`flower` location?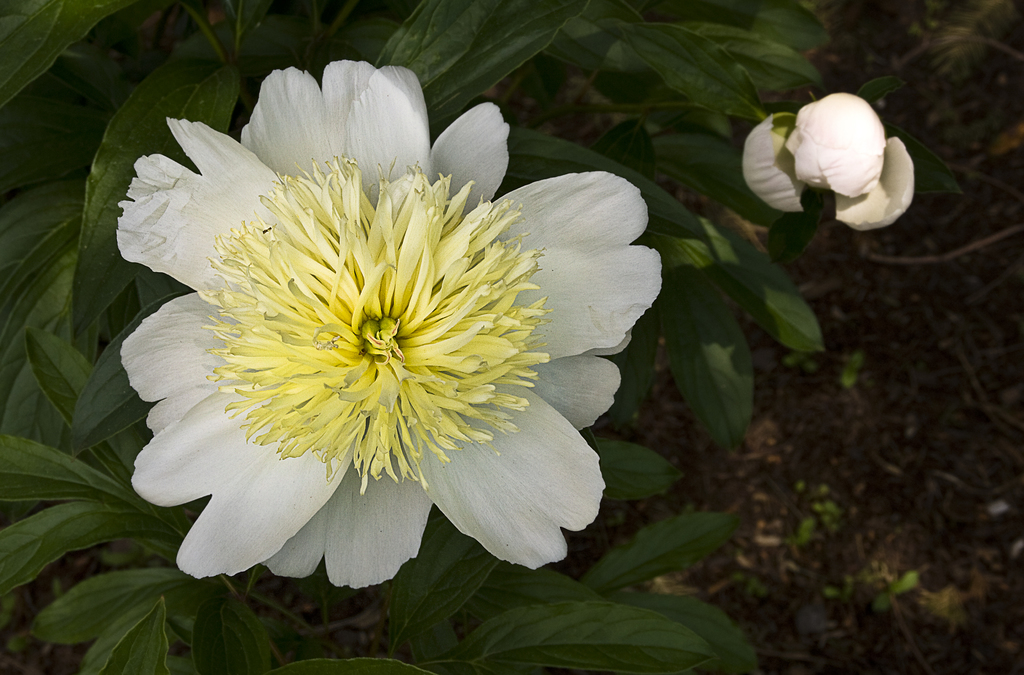
rect(742, 89, 918, 232)
